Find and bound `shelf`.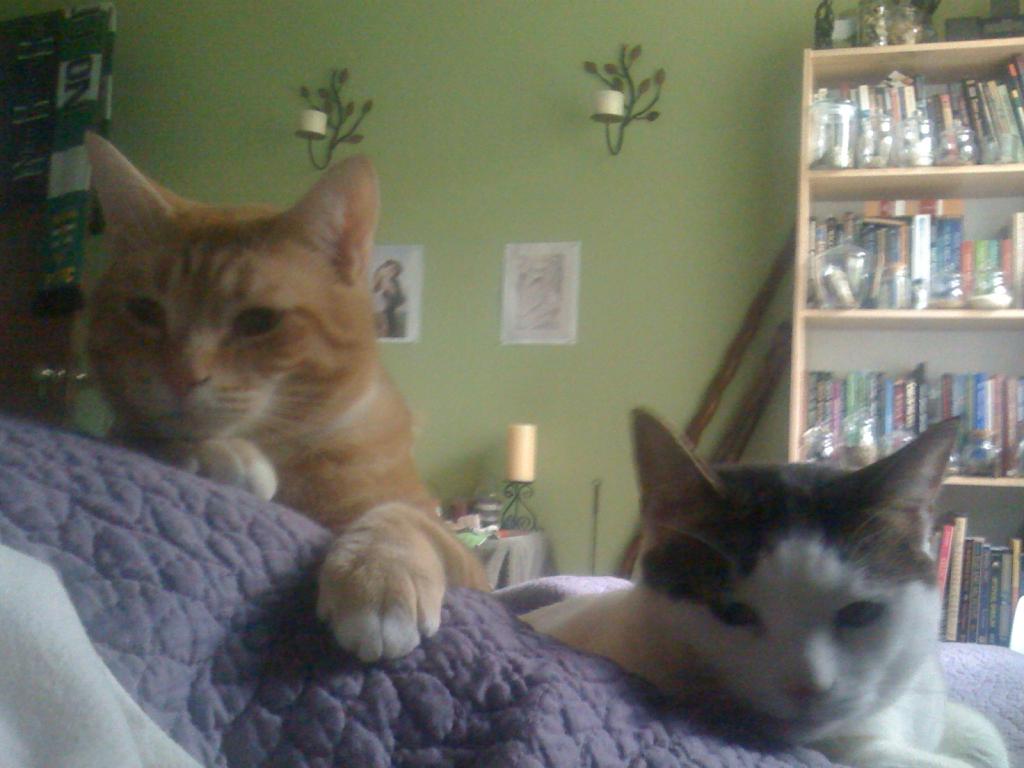
Bound: [x1=786, y1=22, x2=1023, y2=187].
